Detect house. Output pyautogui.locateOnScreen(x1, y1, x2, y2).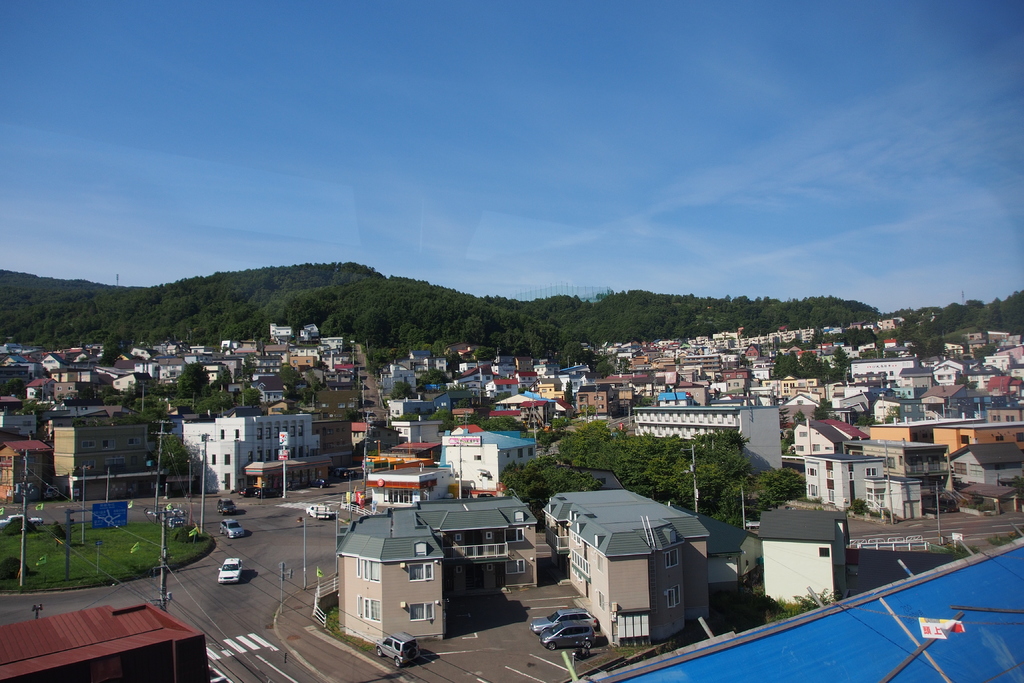
pyautogui.locateOnScreen(26, 375, 56, 398).
